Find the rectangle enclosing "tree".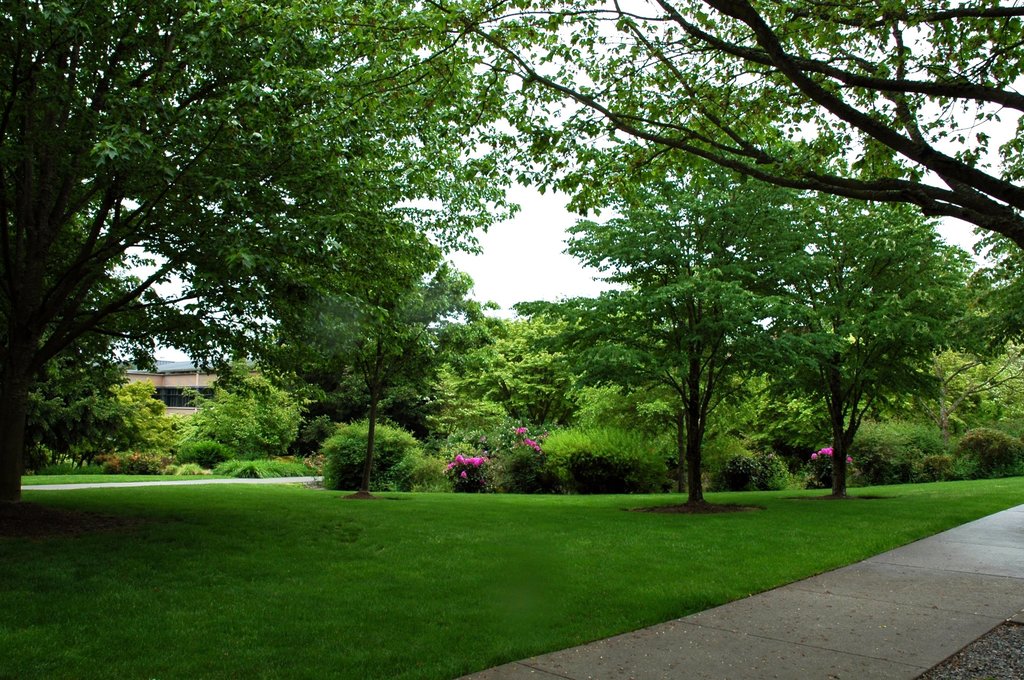
bbox(27, 345, 159, 467).
